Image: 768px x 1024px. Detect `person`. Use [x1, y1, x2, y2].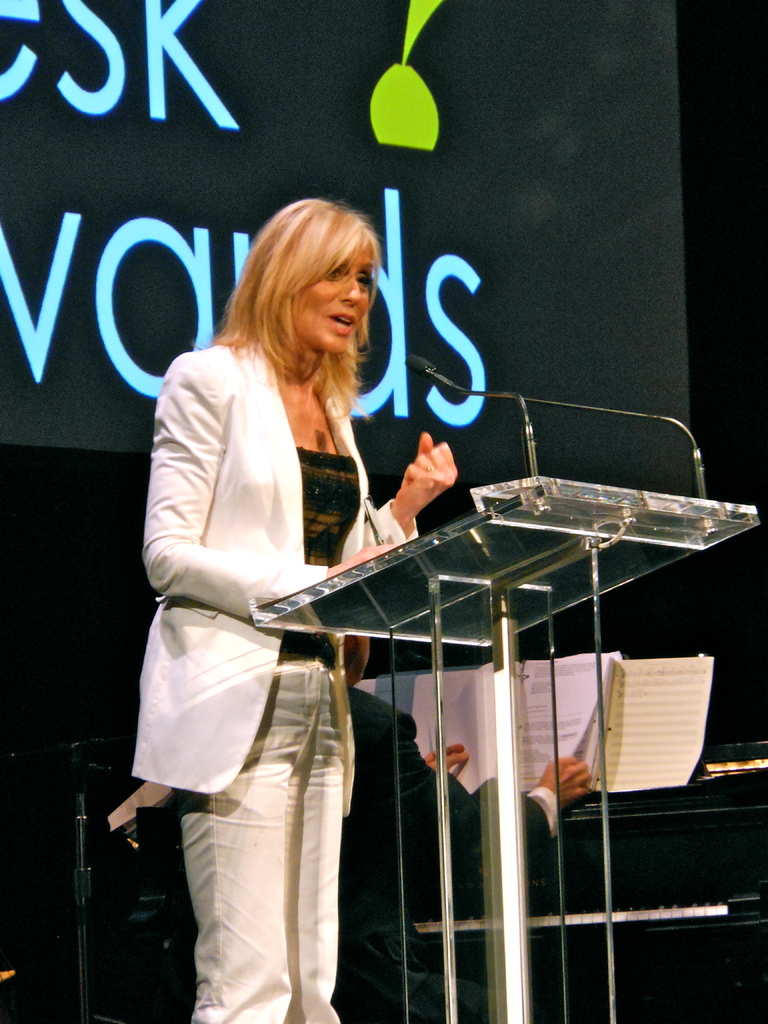
[131, 197, 458, 1023].
